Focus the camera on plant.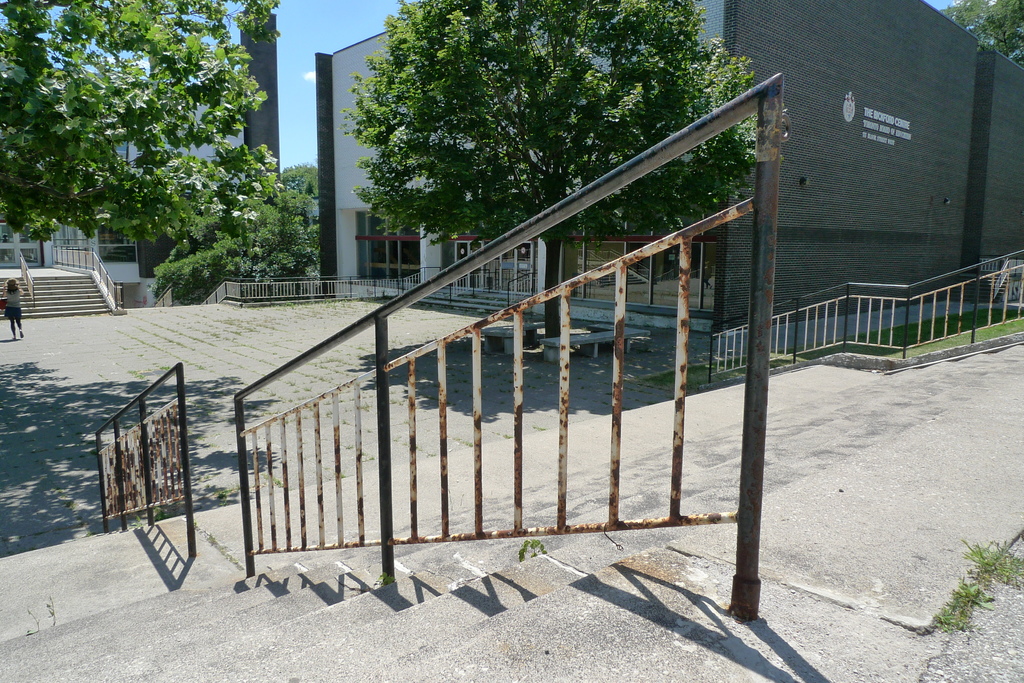
Focus region: <bbox>215, 483, 239, 506</bbox>.
